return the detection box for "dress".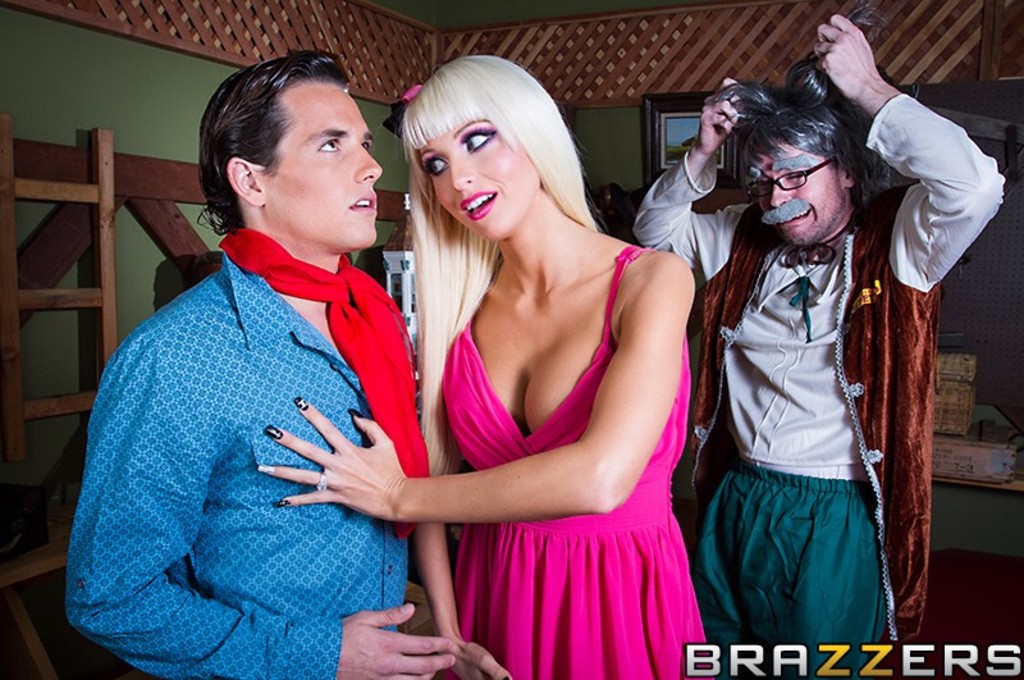
crop(440, 246, 708, 679).
